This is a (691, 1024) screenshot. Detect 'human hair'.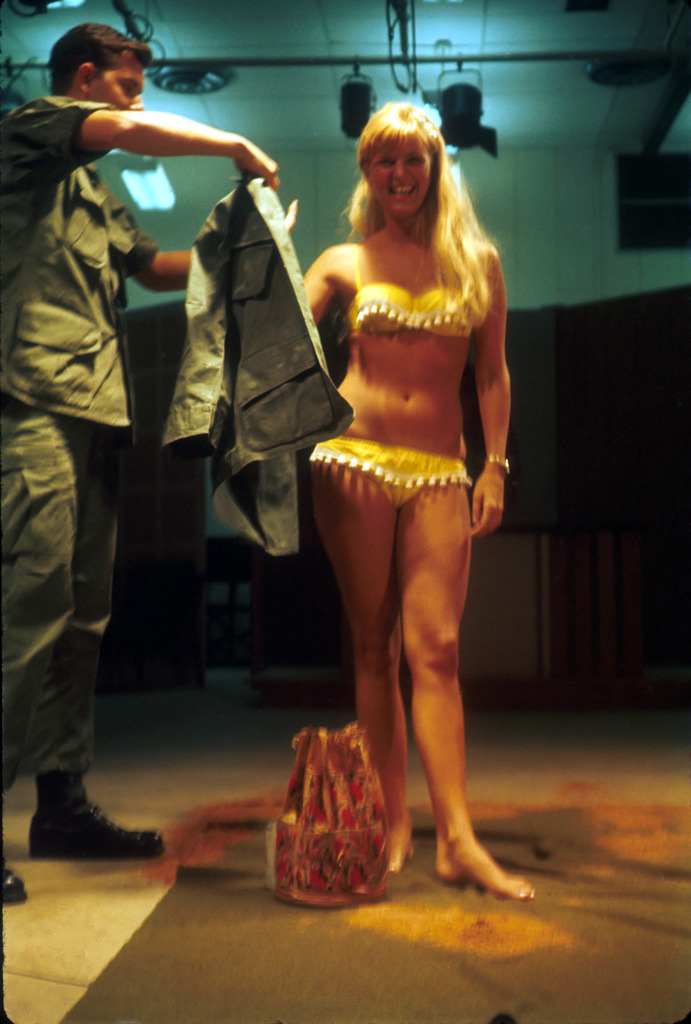
38 22 161 106.
